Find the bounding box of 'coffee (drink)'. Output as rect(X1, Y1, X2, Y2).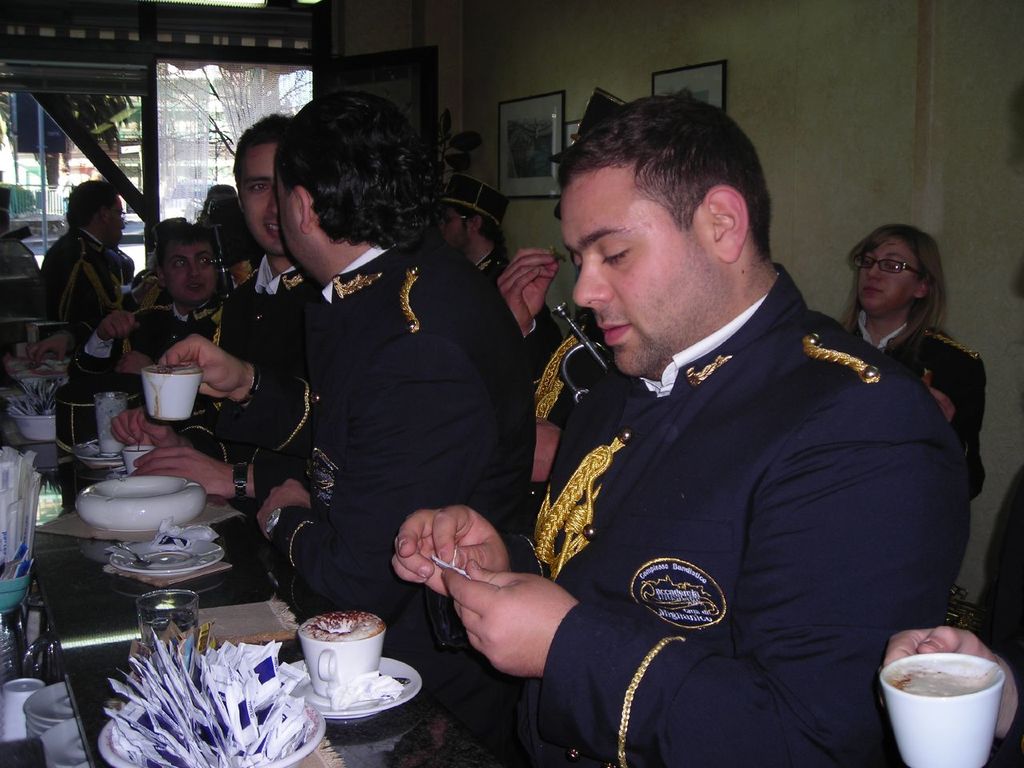
rect(299, 614, 389, 640).
